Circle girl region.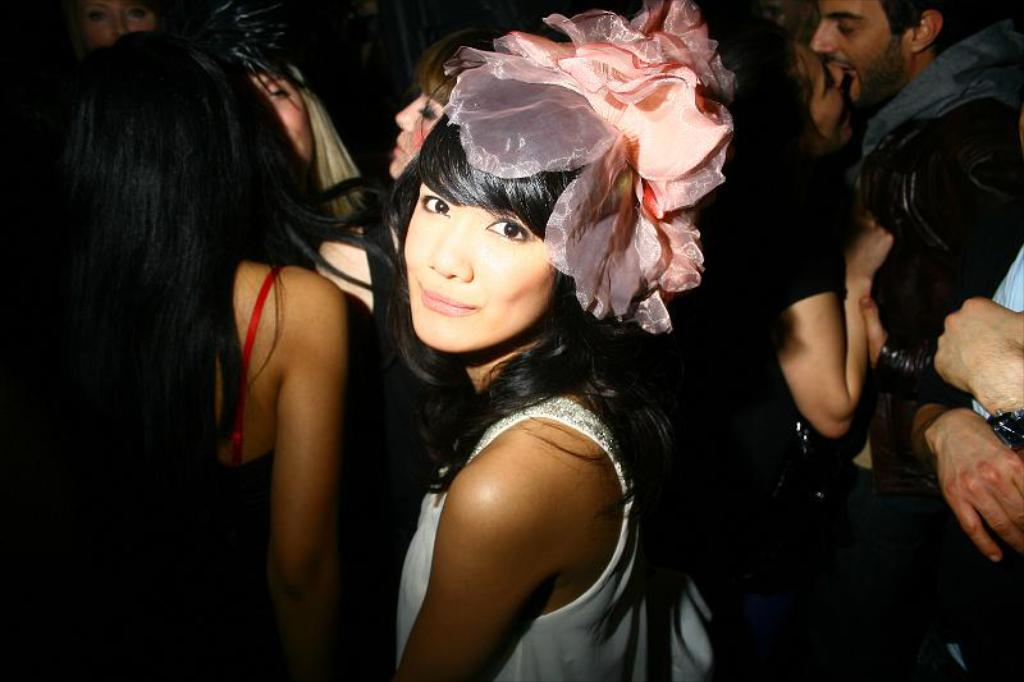
Region: (389,0,741,681).
